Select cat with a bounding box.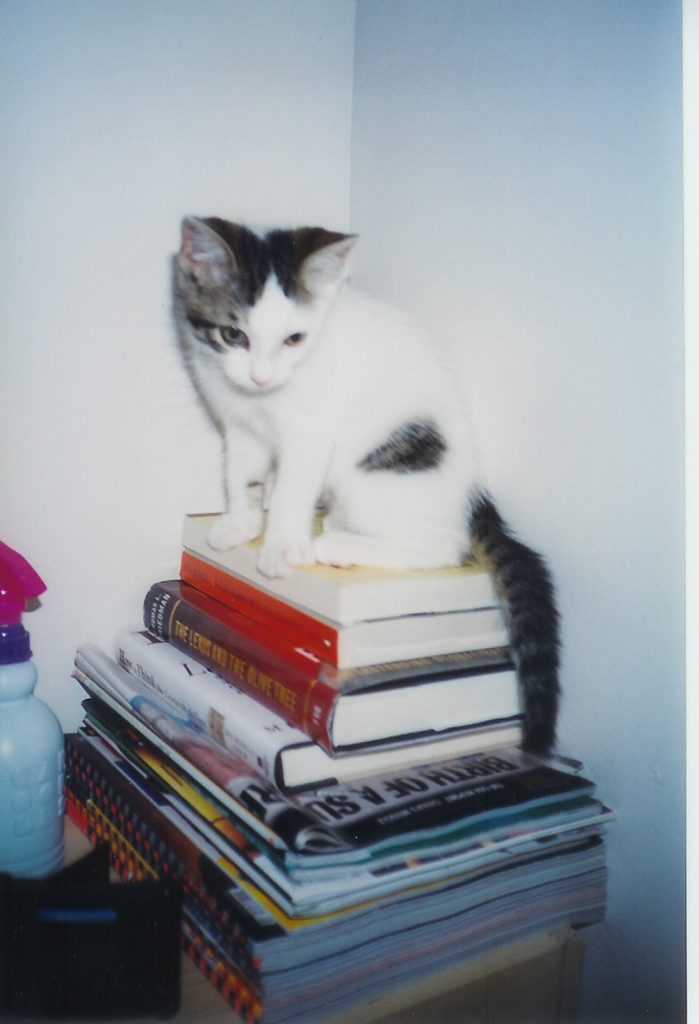
rect(172, 215, 564, 757).
